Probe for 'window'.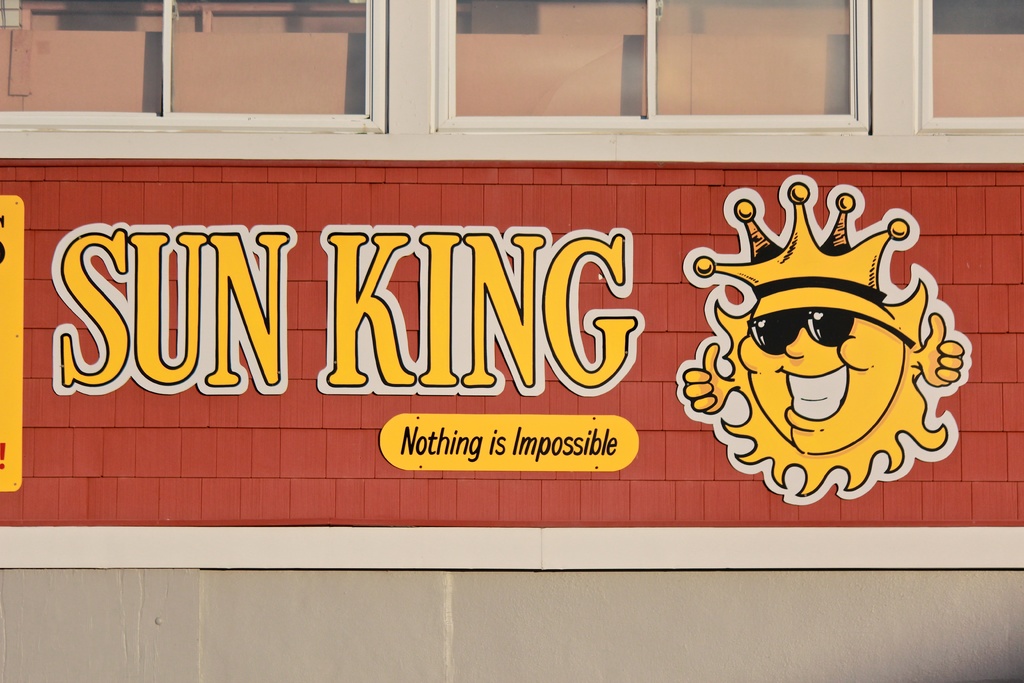
Probe result: [0,0,390,126].
